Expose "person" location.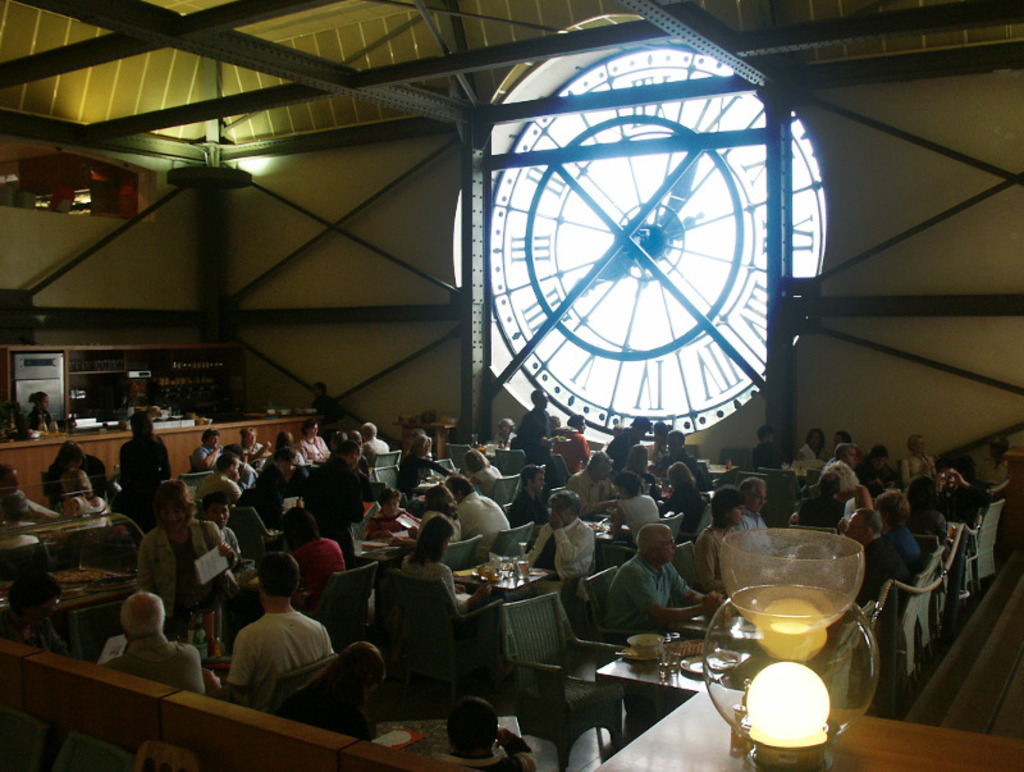
Exposed at bbox=(206, 579, 349, 732).
